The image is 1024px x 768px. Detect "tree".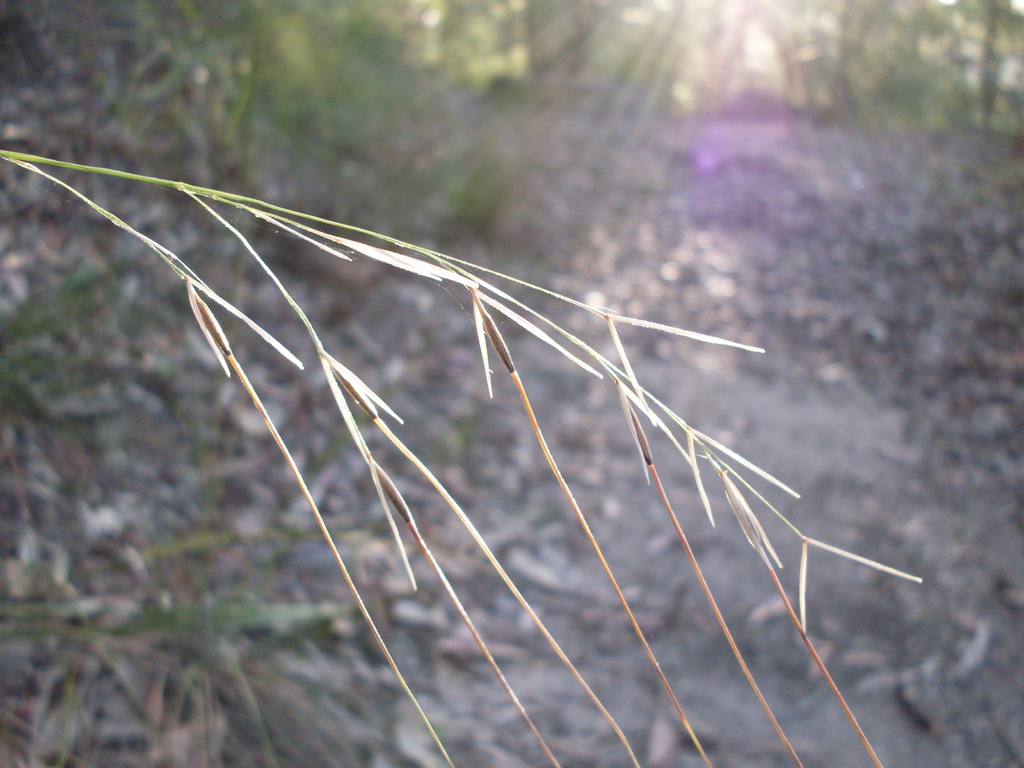
Detection: 0 70 1009 738.
